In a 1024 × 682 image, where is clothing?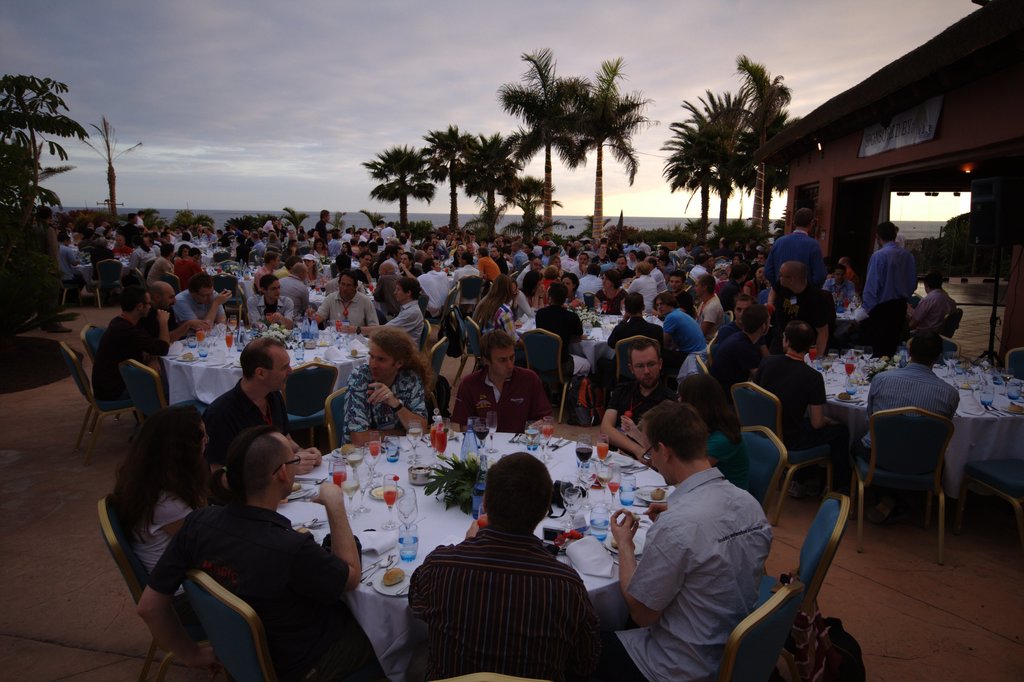
bbox=(319, 295, 376, 324).
